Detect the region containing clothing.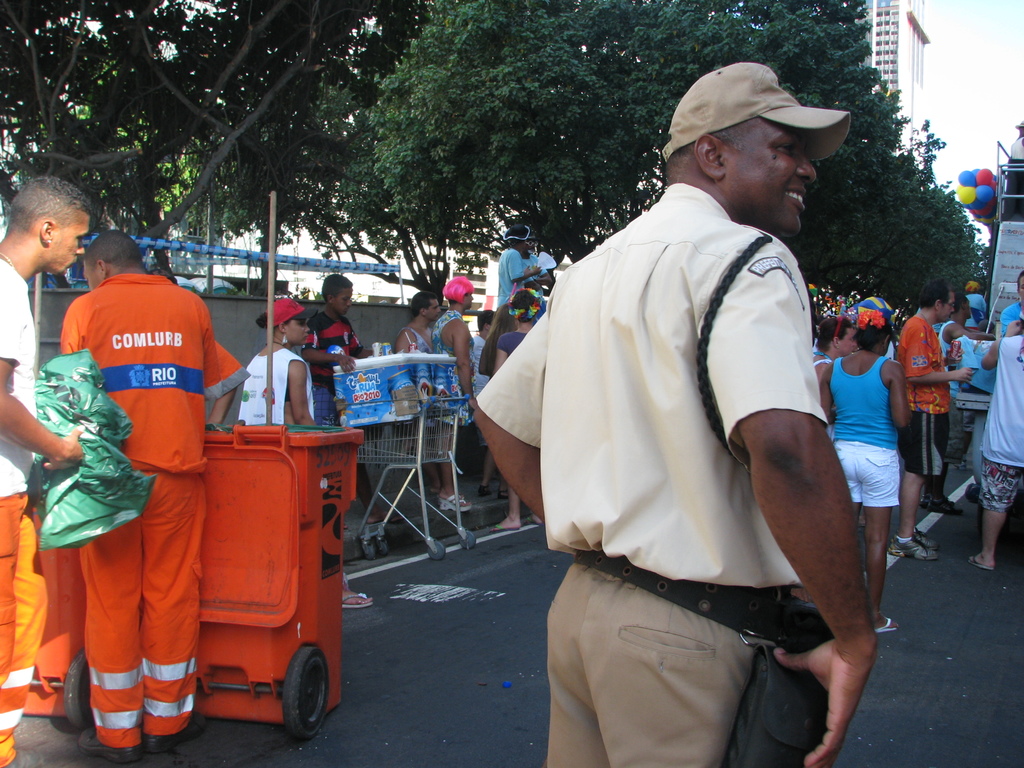
l=981, t=332, r=1023, b=509.
